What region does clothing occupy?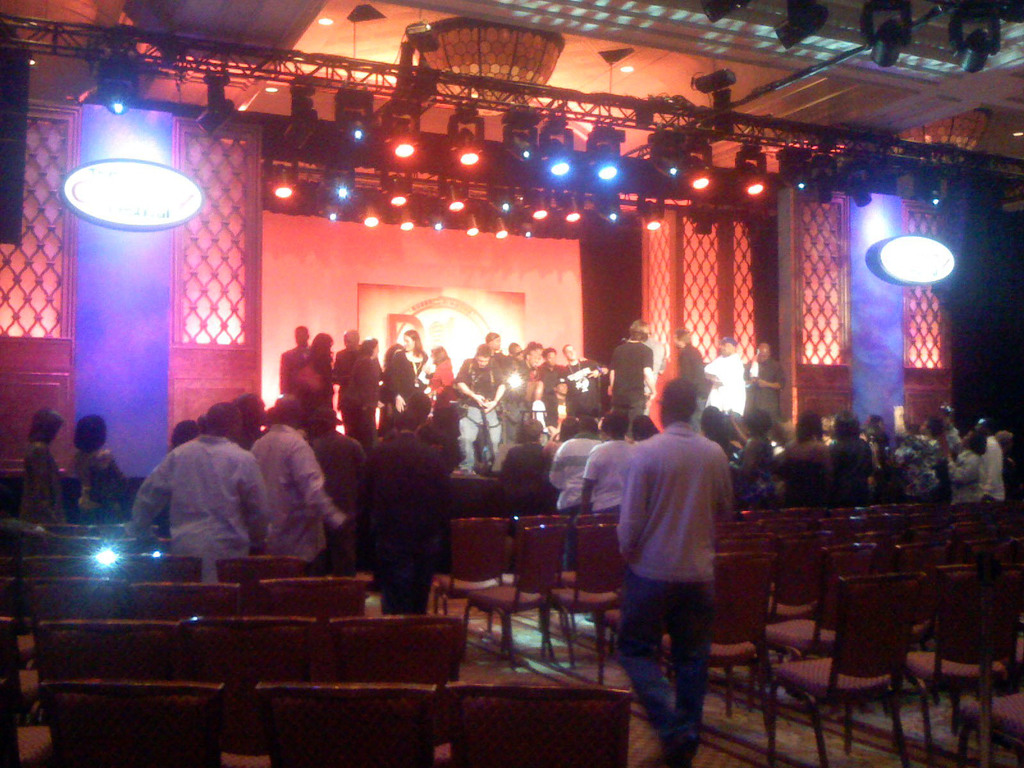
bbox=(376, 352, 435, 423).
